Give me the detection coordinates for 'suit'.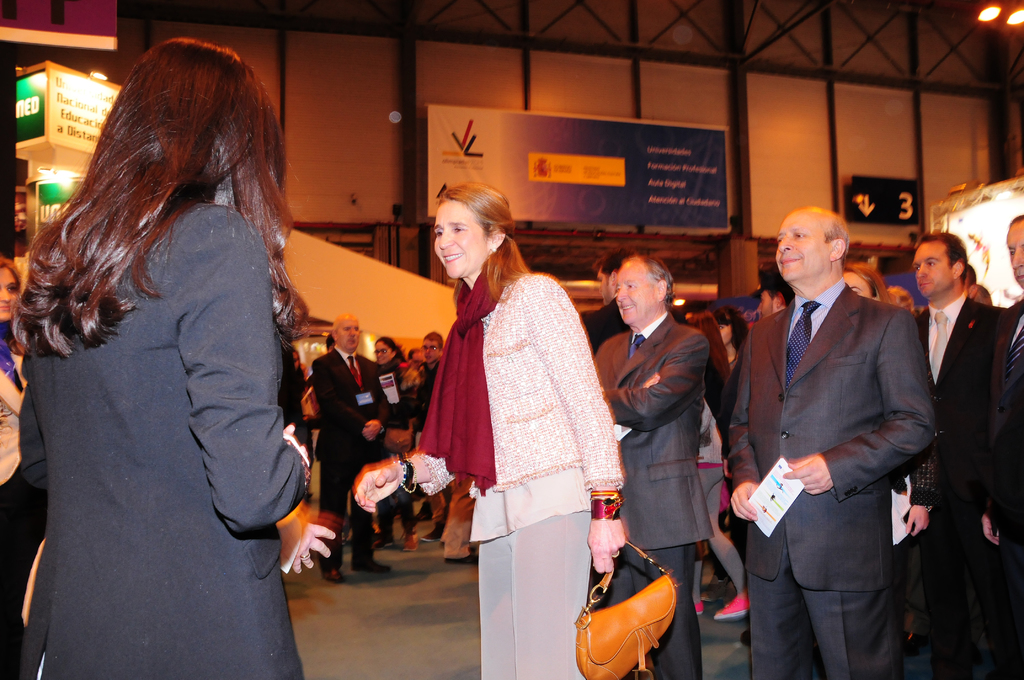
0,343,30,618.
